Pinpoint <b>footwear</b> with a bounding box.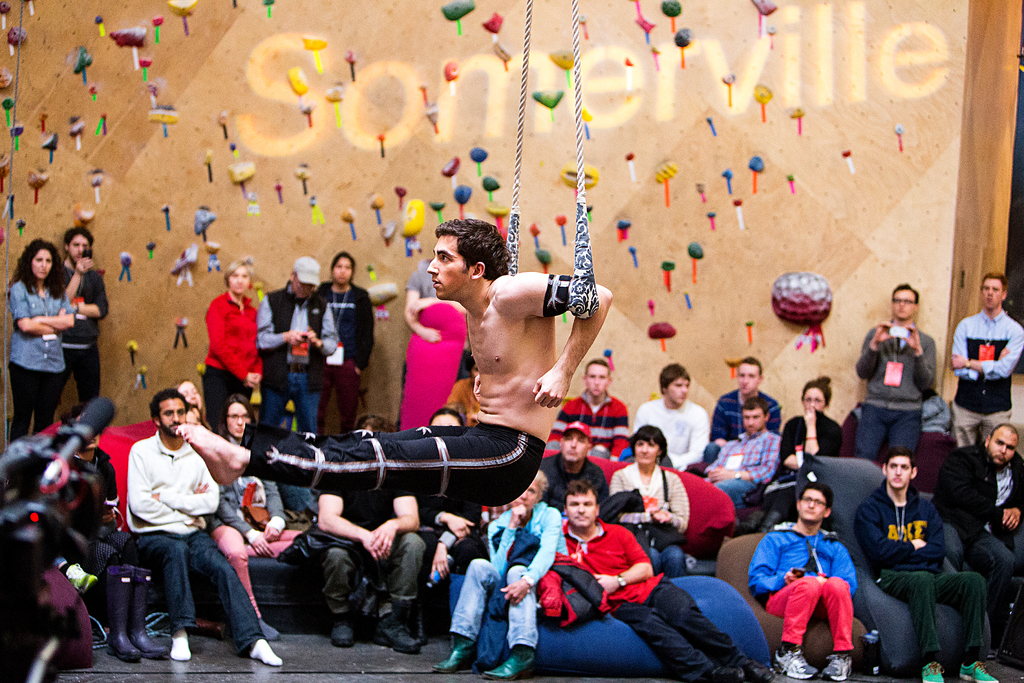
922/664/943/682.
